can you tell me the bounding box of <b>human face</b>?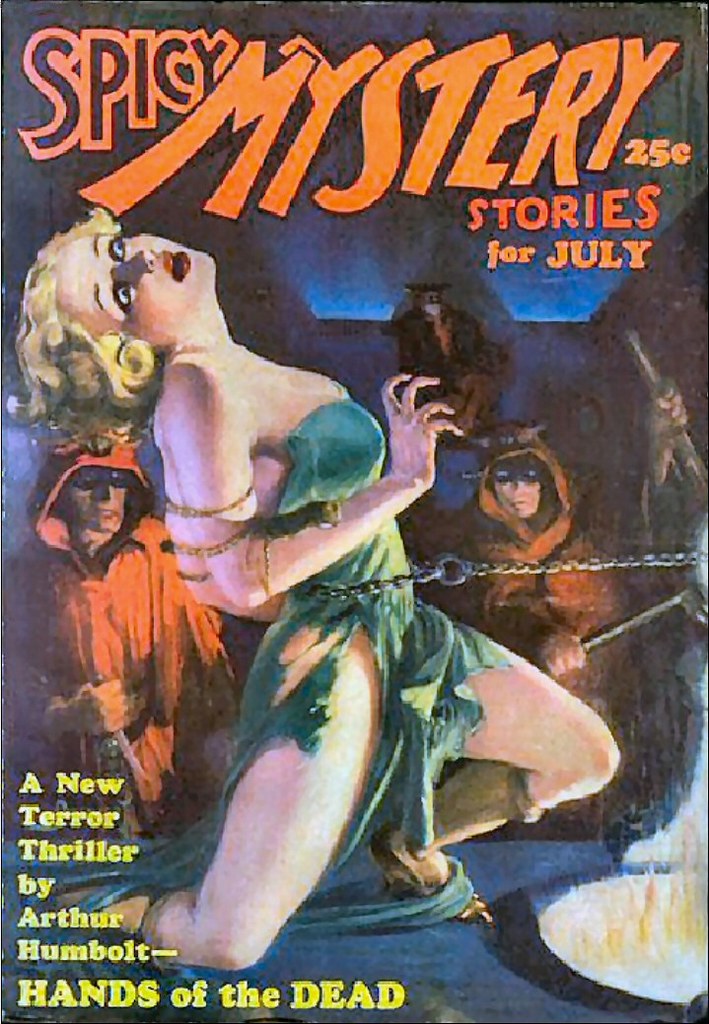
x1=415, y1=288, x2=442, y2=317.
